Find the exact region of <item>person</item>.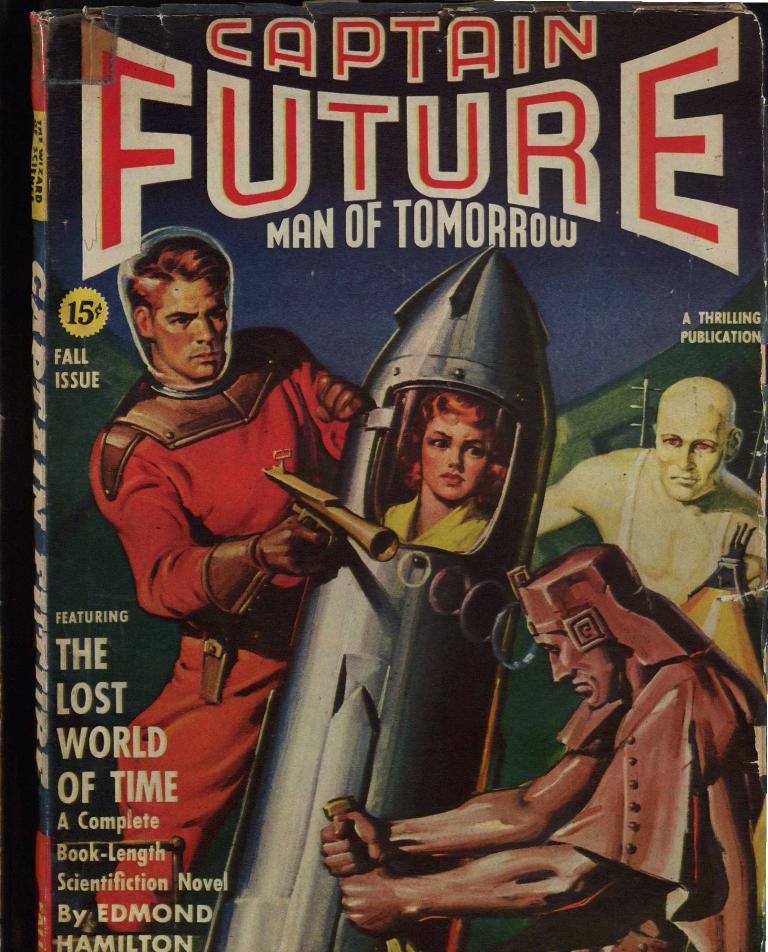
Exact region: box=[536, 377, 767, 609].
